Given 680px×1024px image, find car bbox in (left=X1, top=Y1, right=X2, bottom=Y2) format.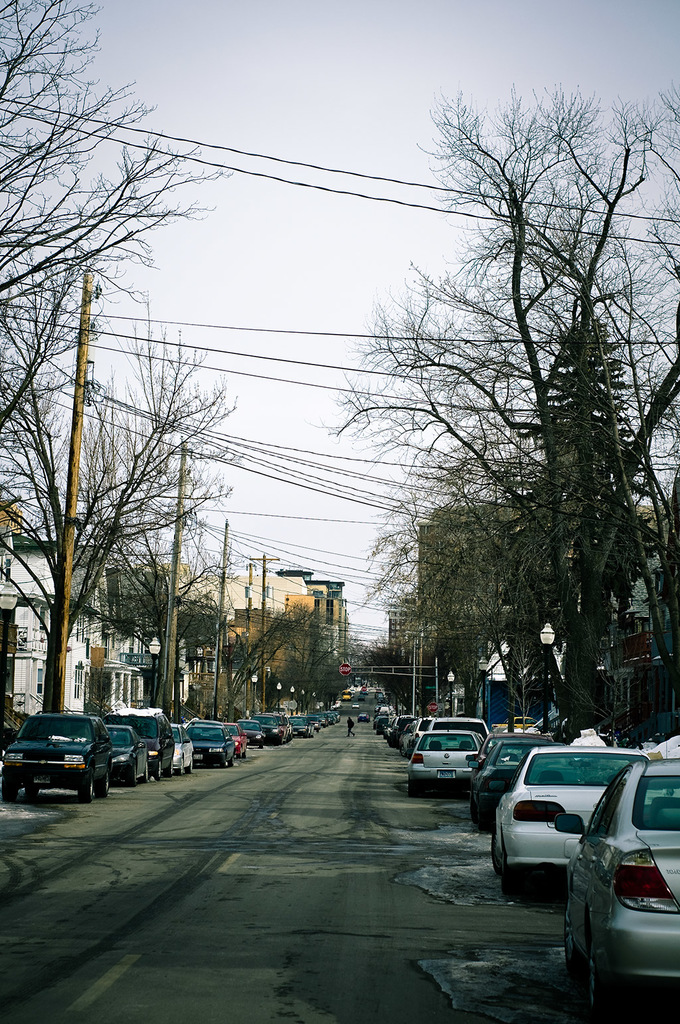
(left=0, top=715, right=118, bottom=799).
